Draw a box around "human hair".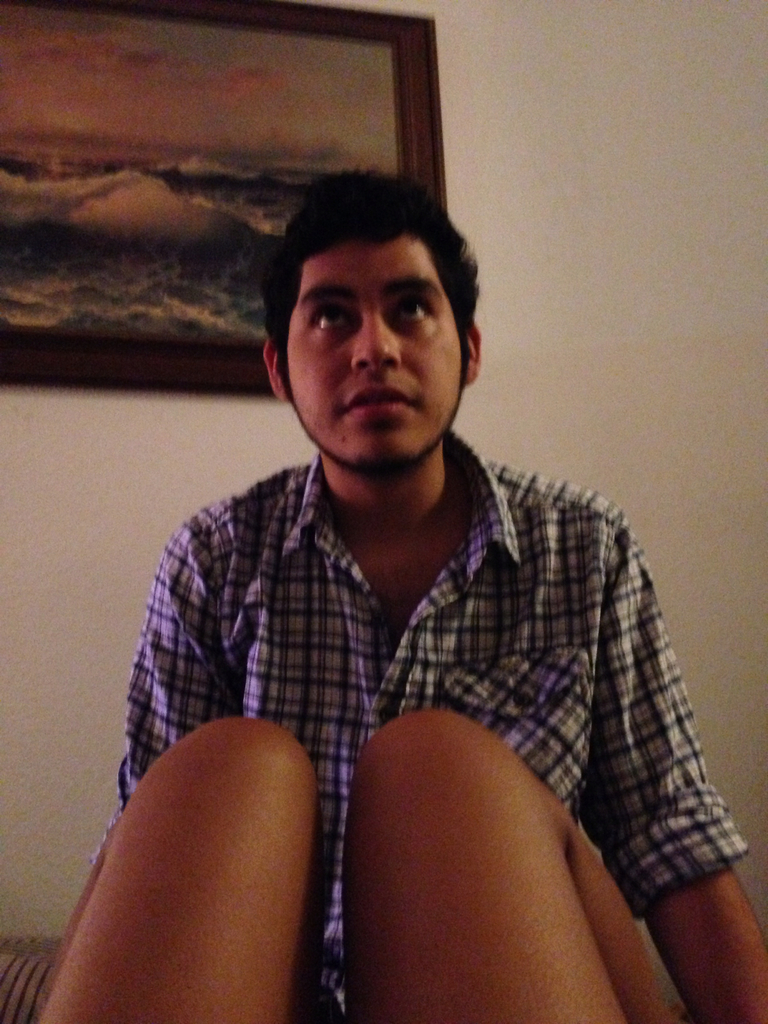
bbox=(254, 166, 461, 375).
